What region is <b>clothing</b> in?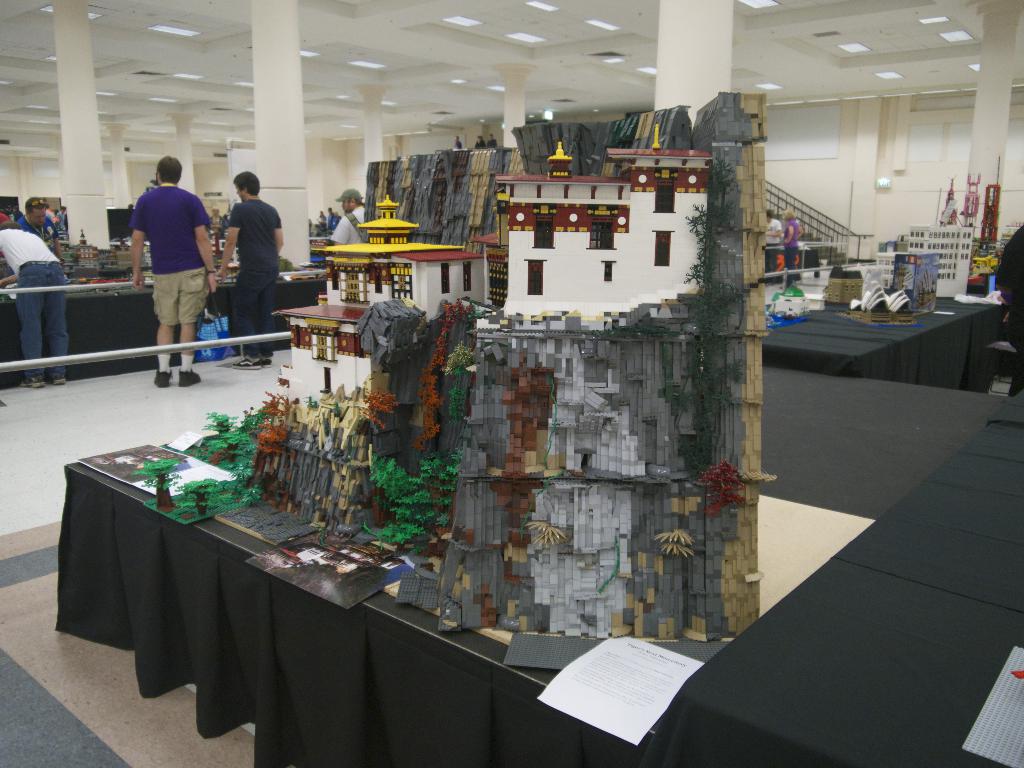
0, 227, 67, 378.
